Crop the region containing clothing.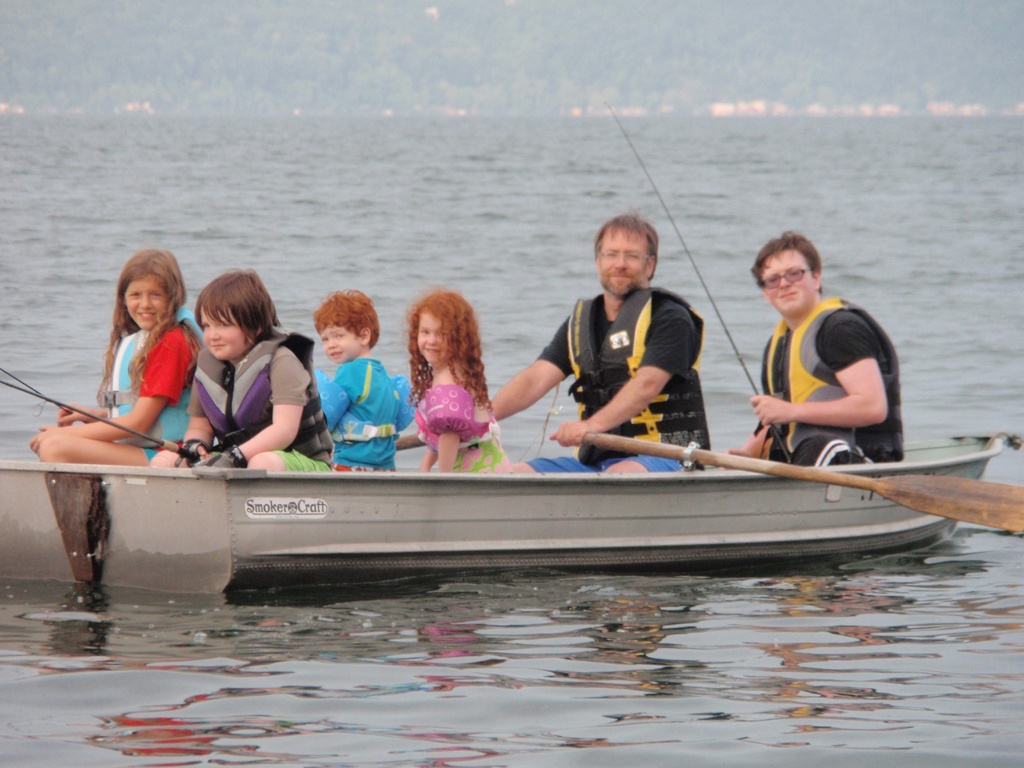
Crop region: {"left": 525, "top": 280, "right": 714, "bottom": 476}.
